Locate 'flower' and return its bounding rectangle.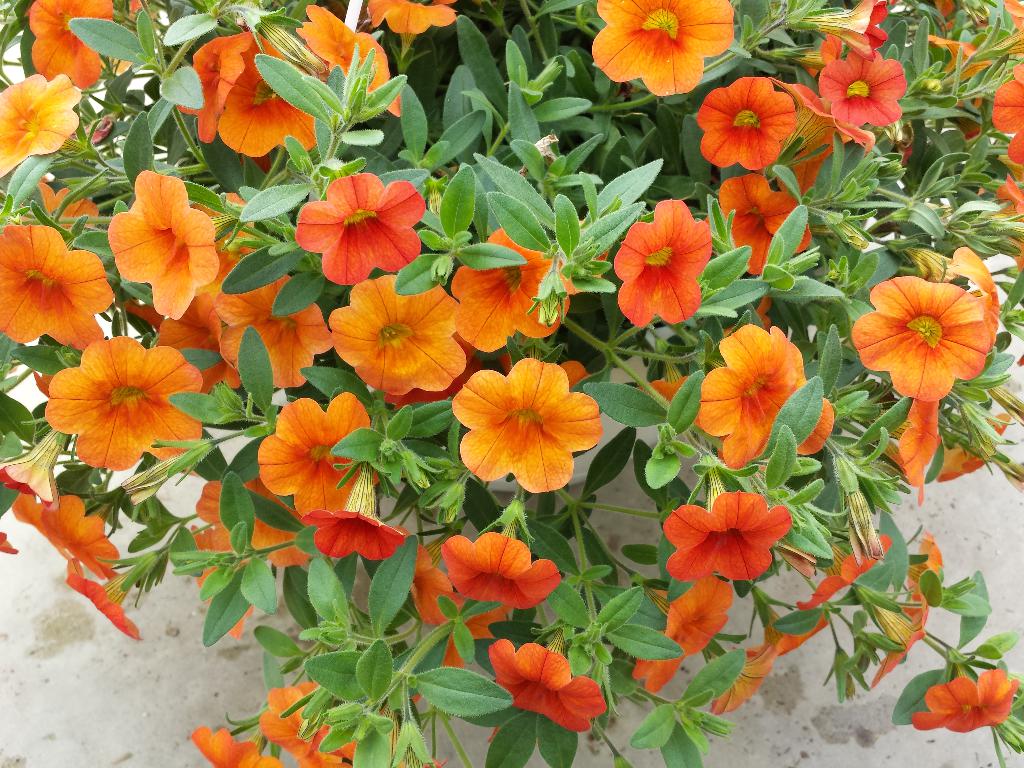
924/29/986/83.
